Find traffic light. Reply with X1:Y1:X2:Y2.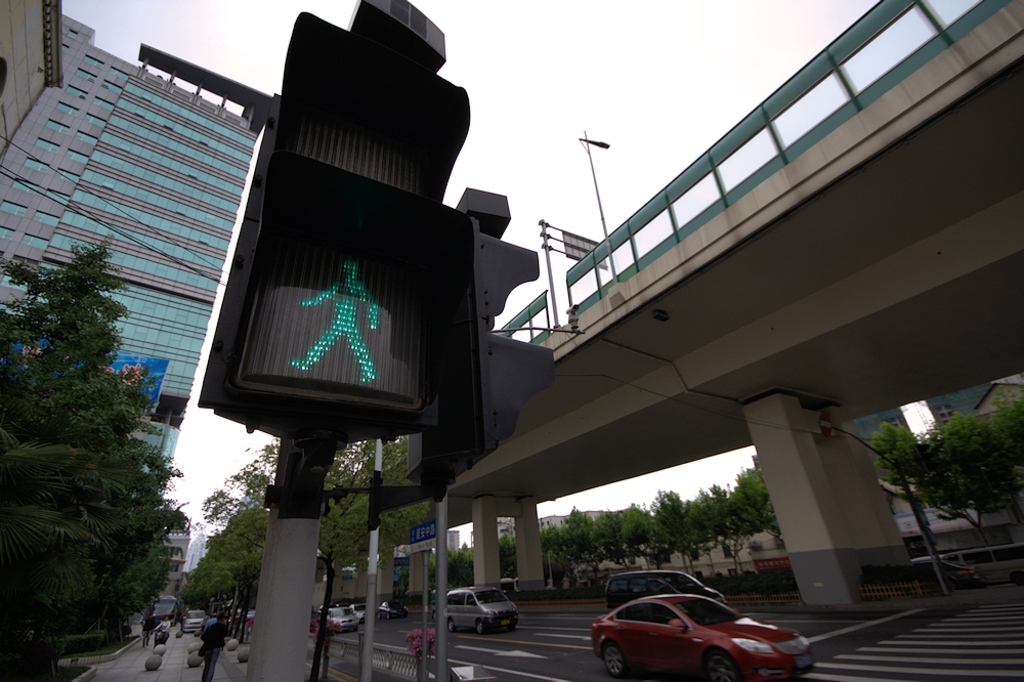
912:442:935:475.
